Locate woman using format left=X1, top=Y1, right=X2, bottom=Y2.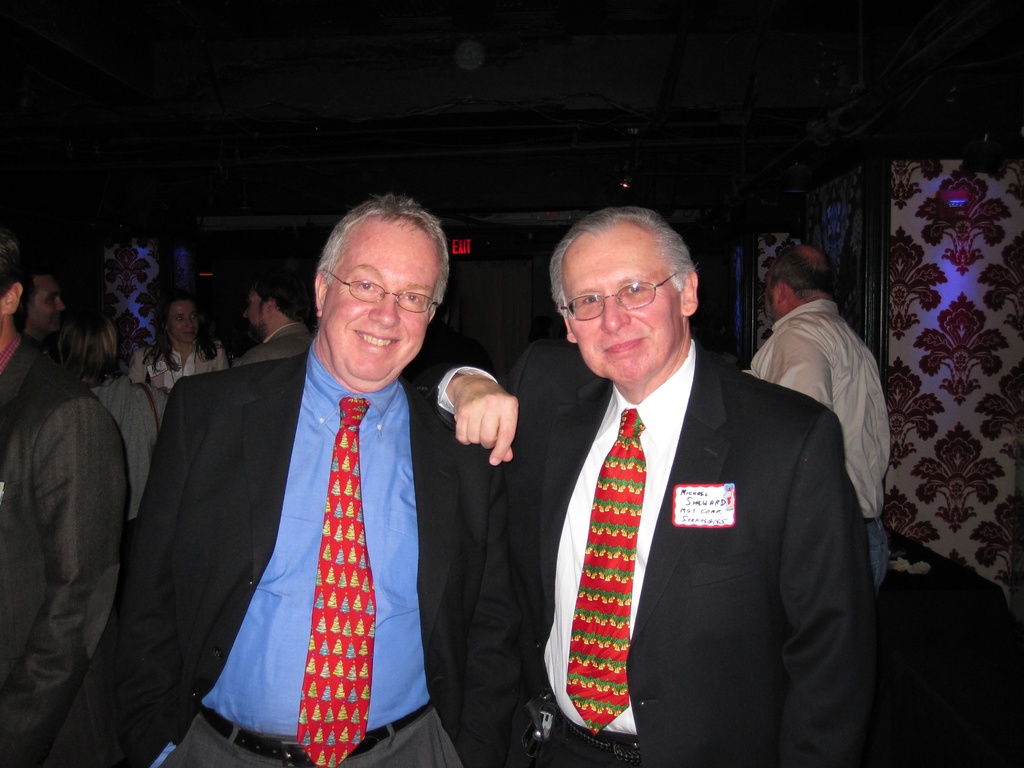
left=59, top=315, right=169, bottom=525.
